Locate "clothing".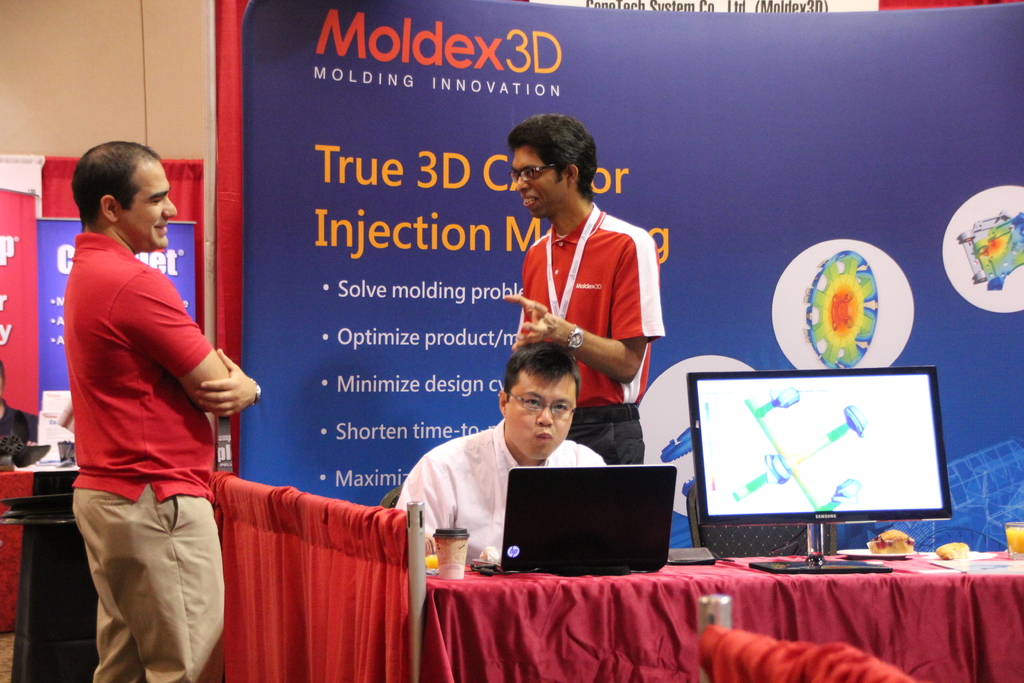
Bounding box: pyautogui.locateOnScreen(58, 199, 244, 652).
